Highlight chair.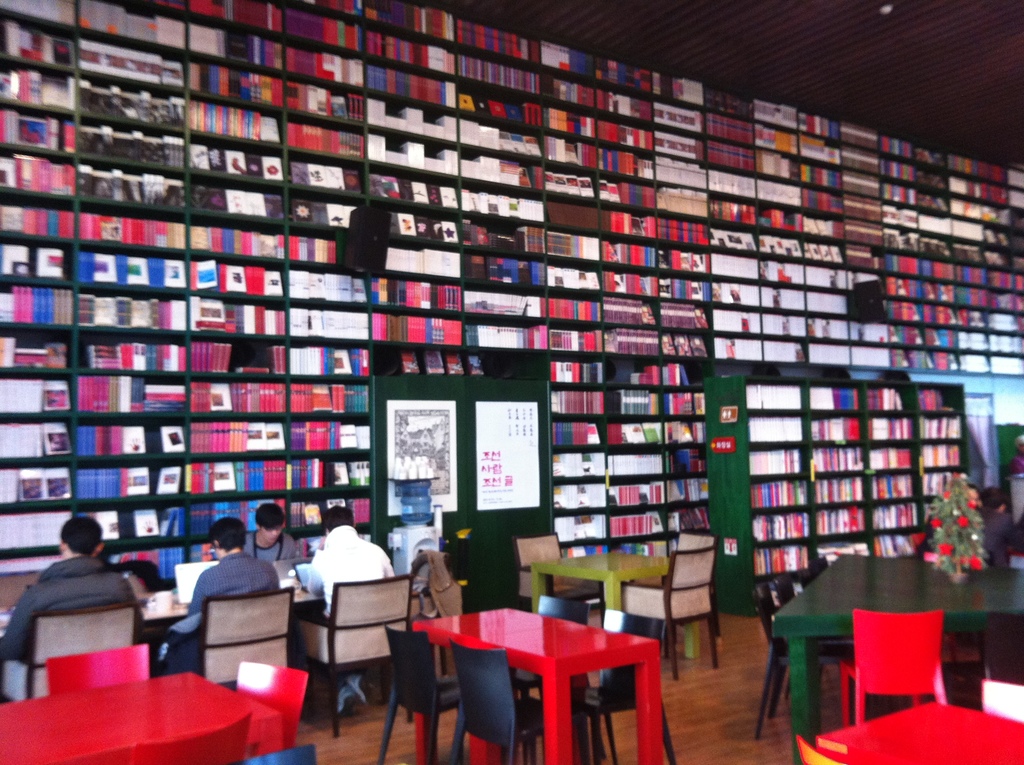
Highlighted region: l=651, t=533, r=721, b=655.
